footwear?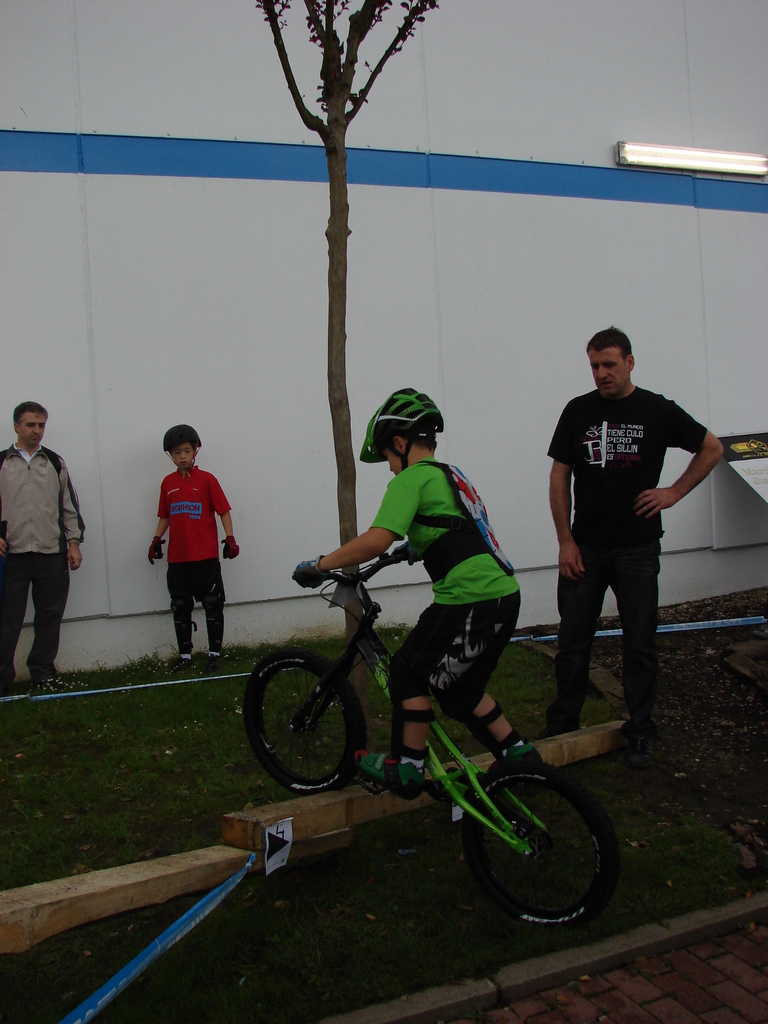
bbox=(623, 728, 658, 767)
